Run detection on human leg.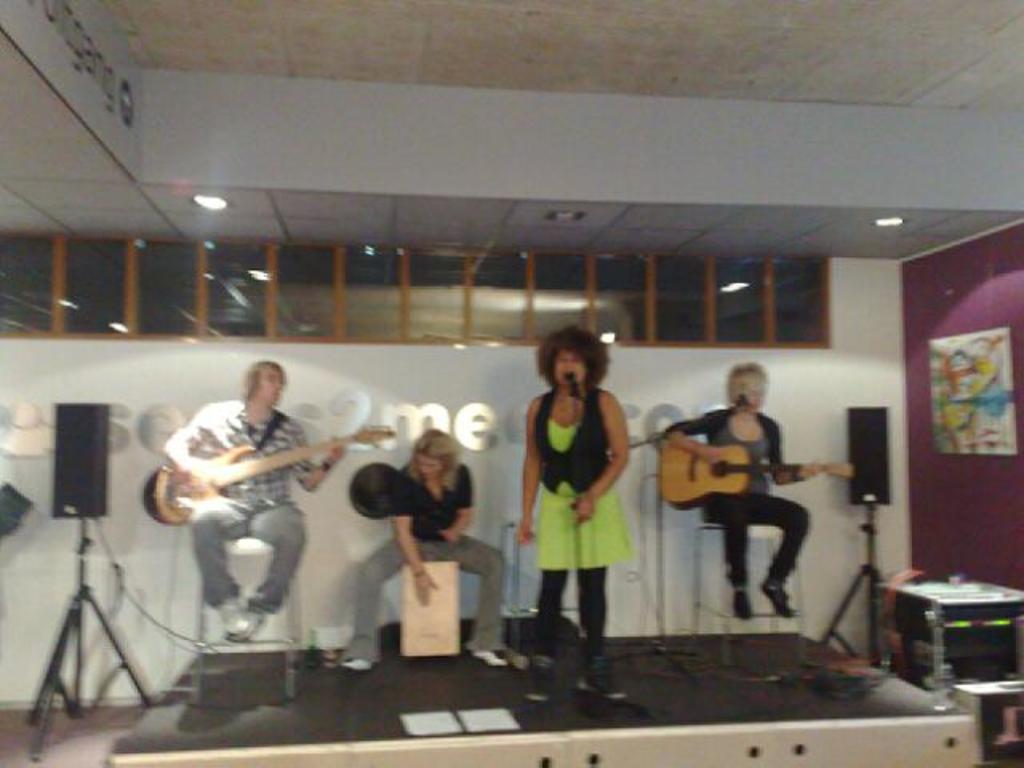
Result: locate(229, 499, 309, 648).
